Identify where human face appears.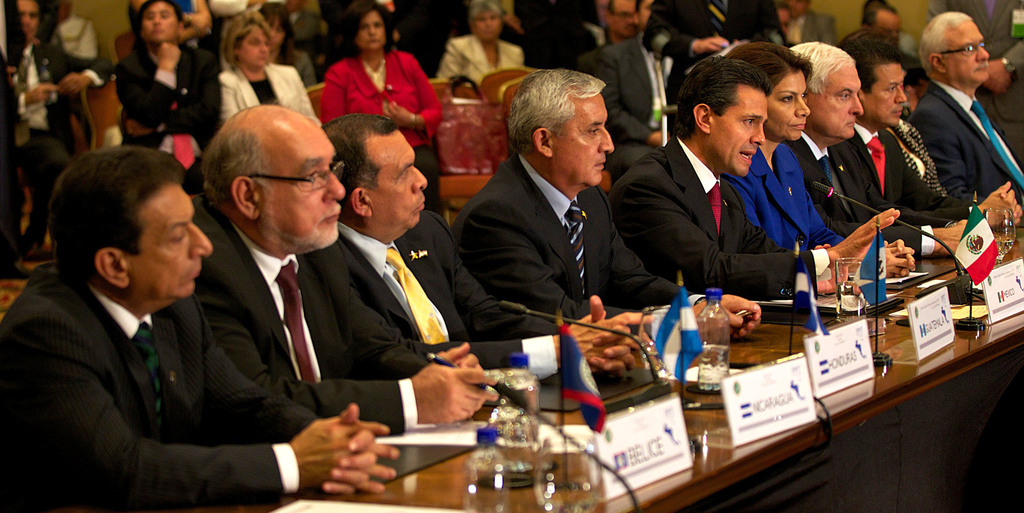
Appears at rect(140, 4, 176, 42).
